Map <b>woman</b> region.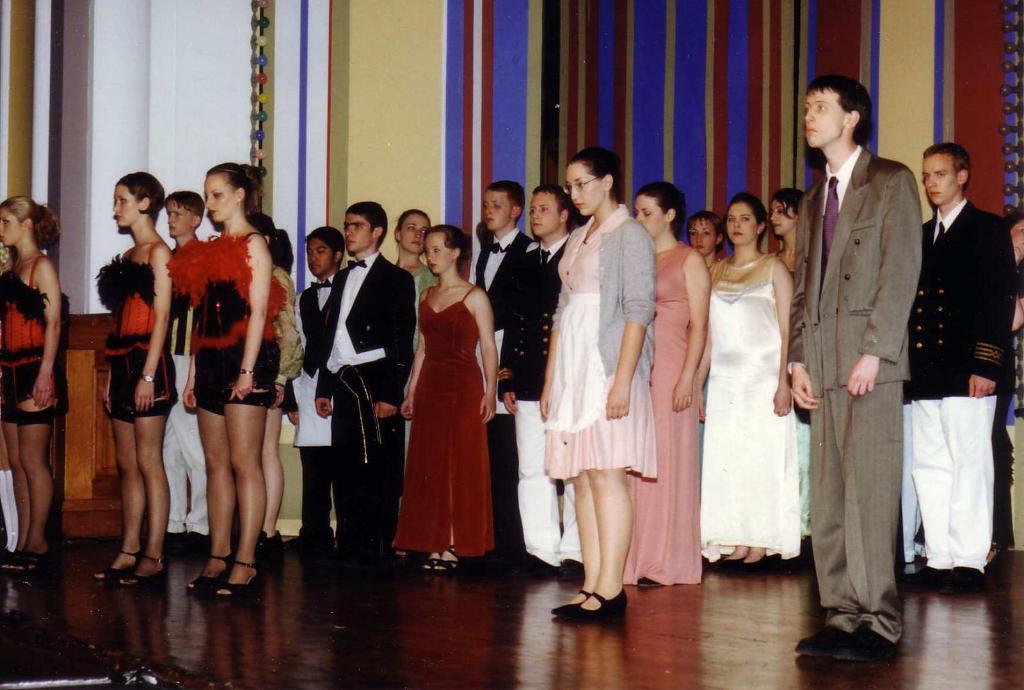
Mapped to x1=696, y1=173, x2=810, y2=607.
